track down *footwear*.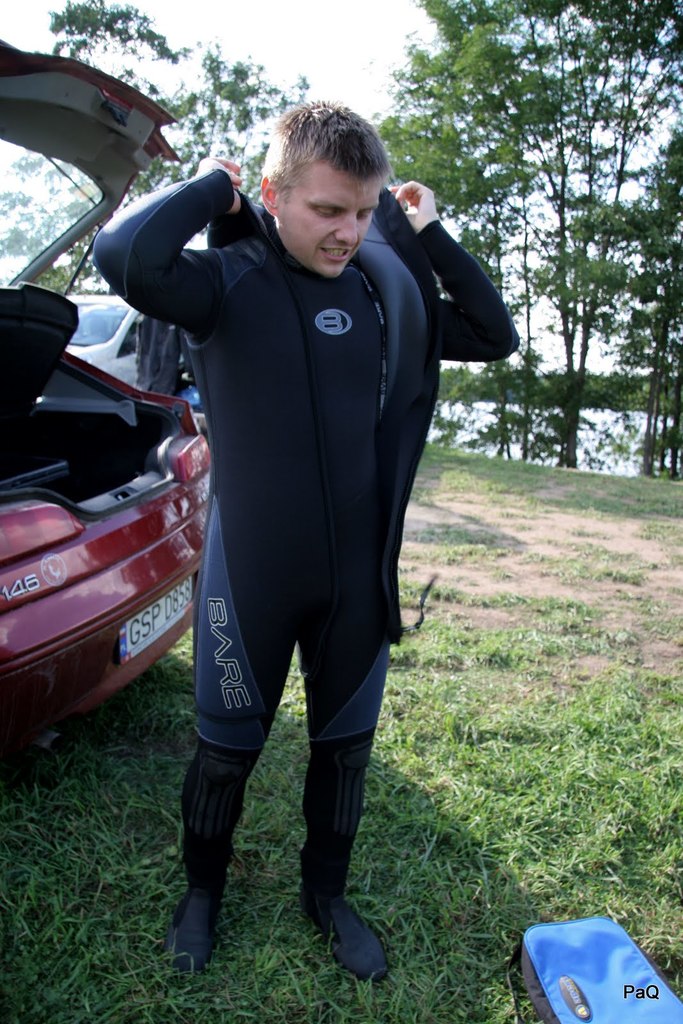
Tracked to box=[162, 885, 227, 972].
